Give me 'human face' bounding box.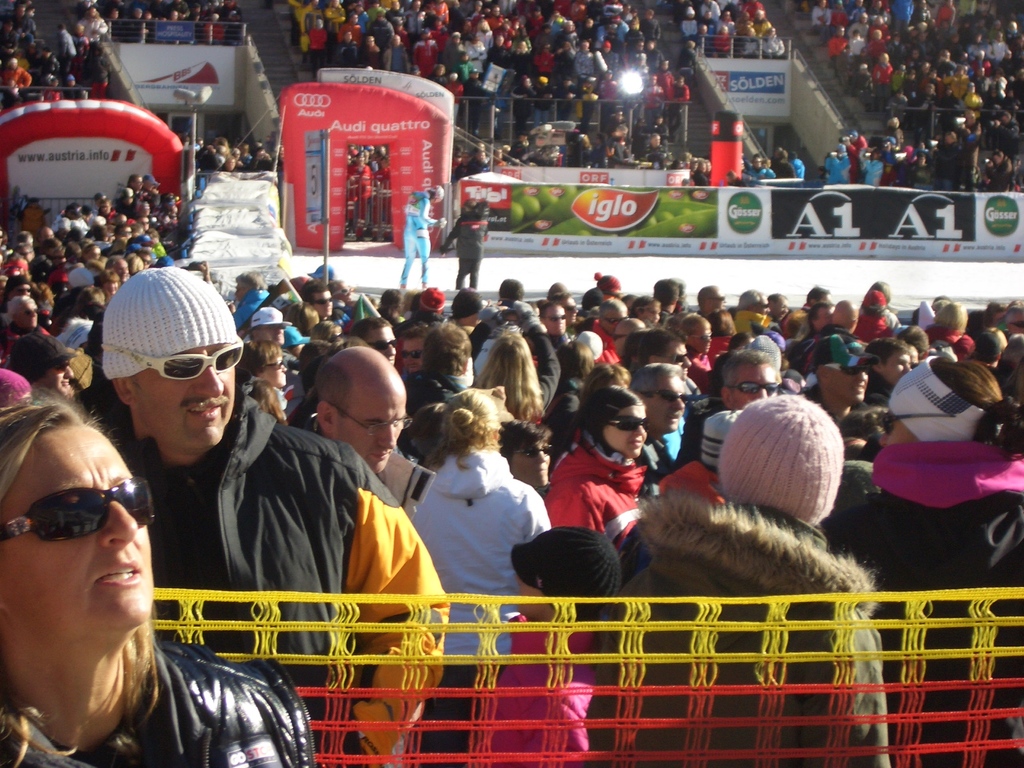
(x1=337, y1=393, x2=406, y2=472).
